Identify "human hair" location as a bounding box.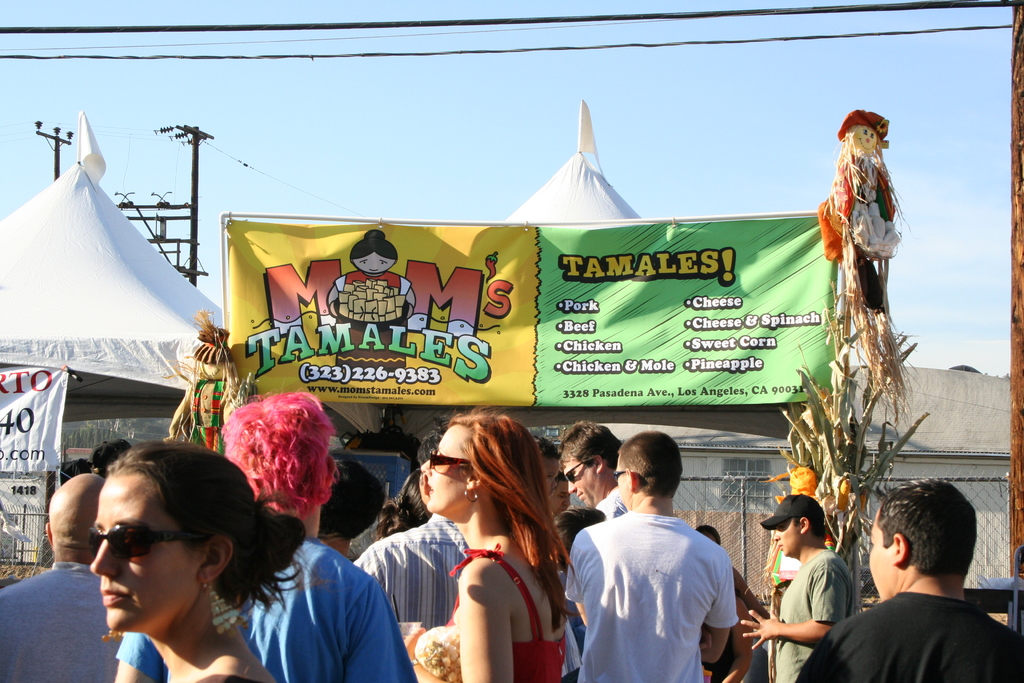
BBox(876, 476, 968, 577).
